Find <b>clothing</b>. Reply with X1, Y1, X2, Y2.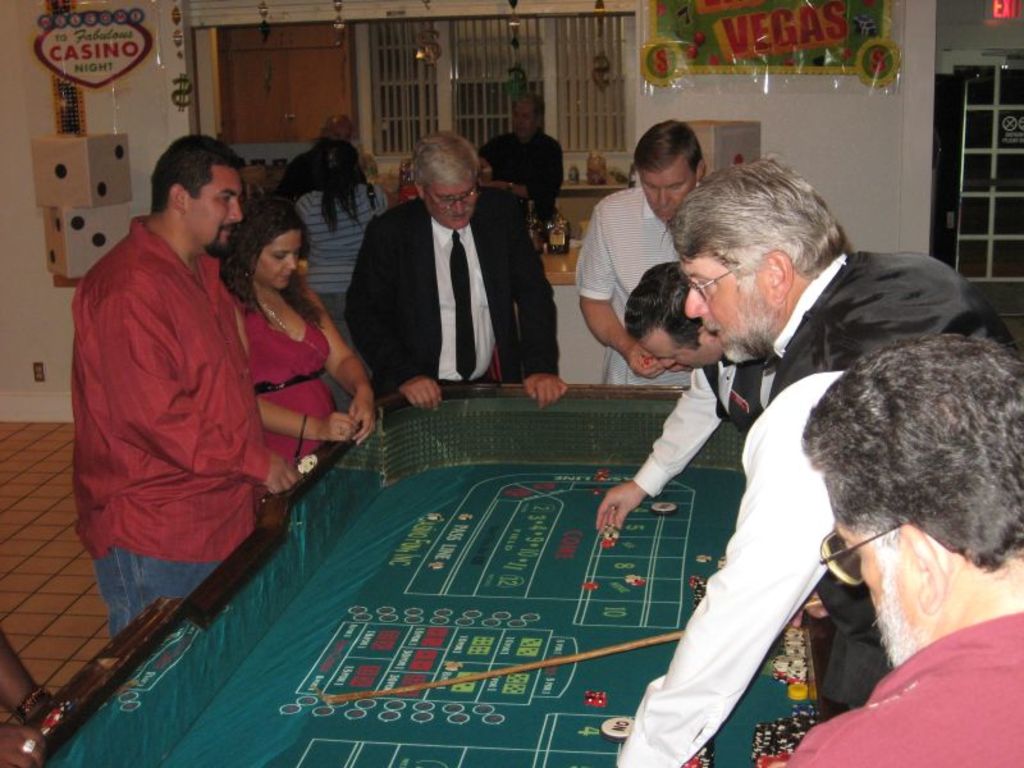
288, 143, 319, 204.
